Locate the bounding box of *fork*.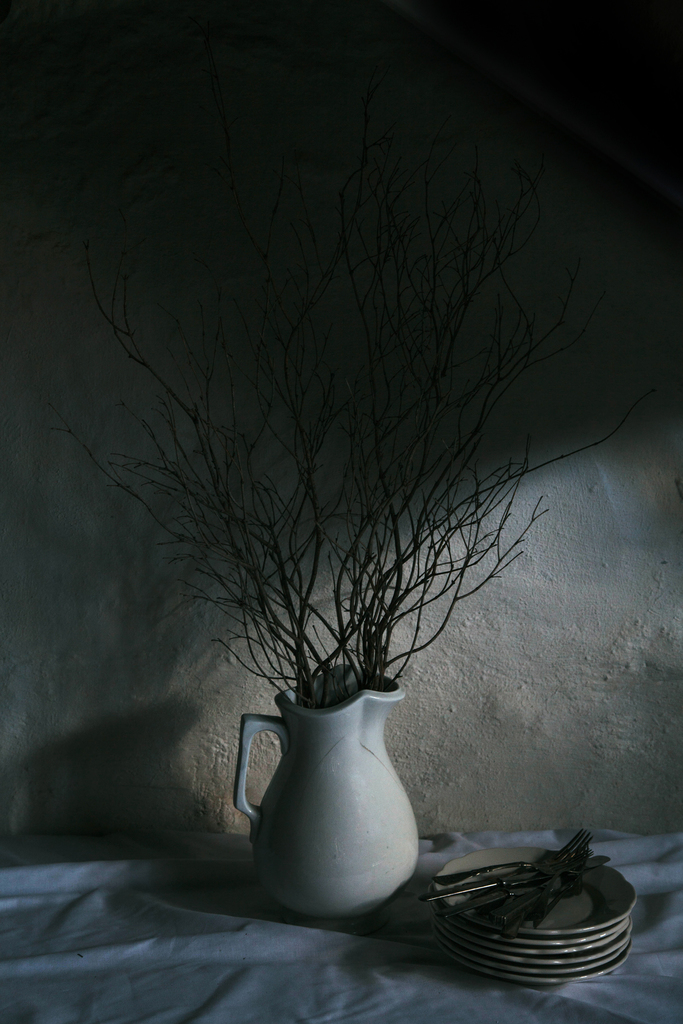
Bounding box: left=508, top=820, right=593, bottom=916.
